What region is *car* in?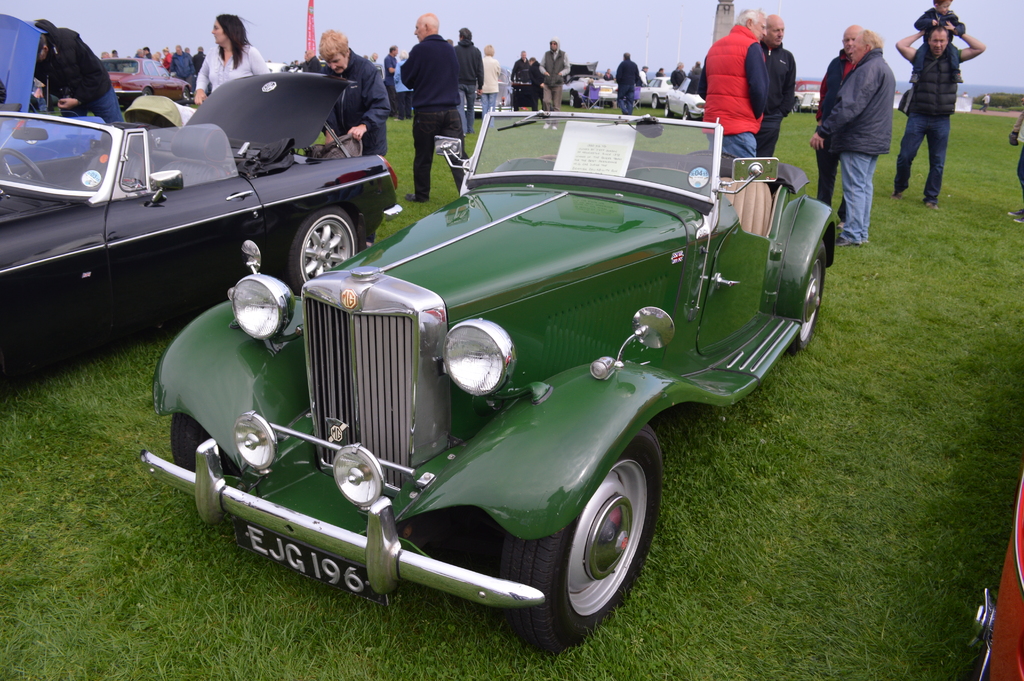
box(0, 12, 105, 172).
